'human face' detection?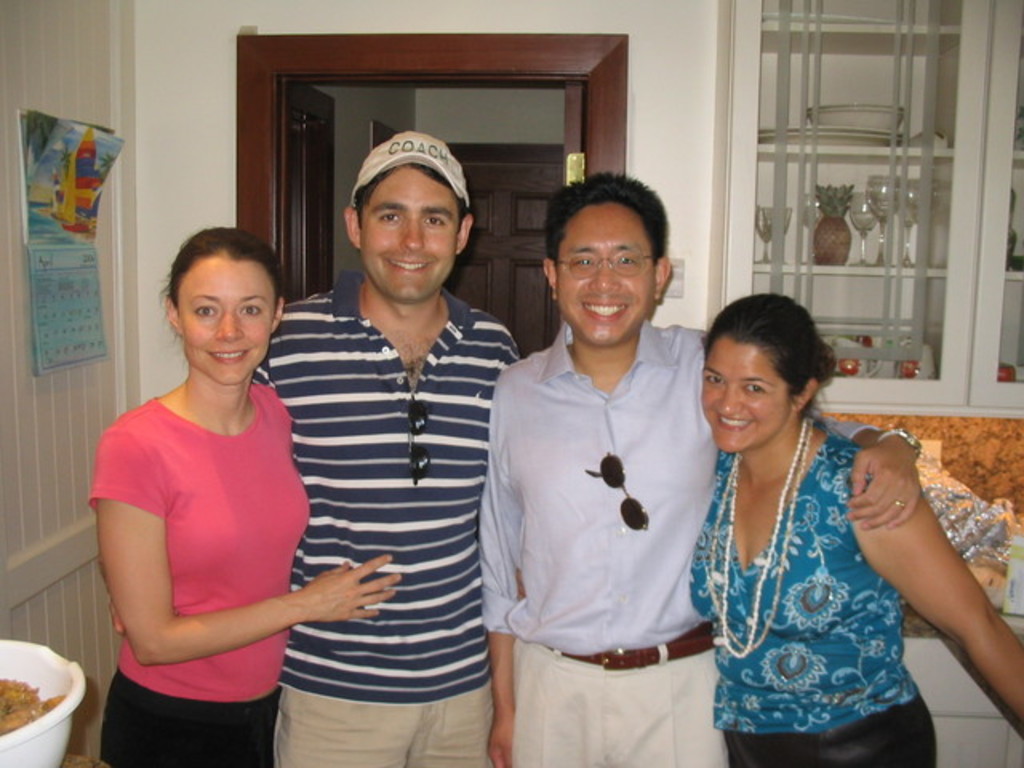
region(554, 203, 659, 349)
